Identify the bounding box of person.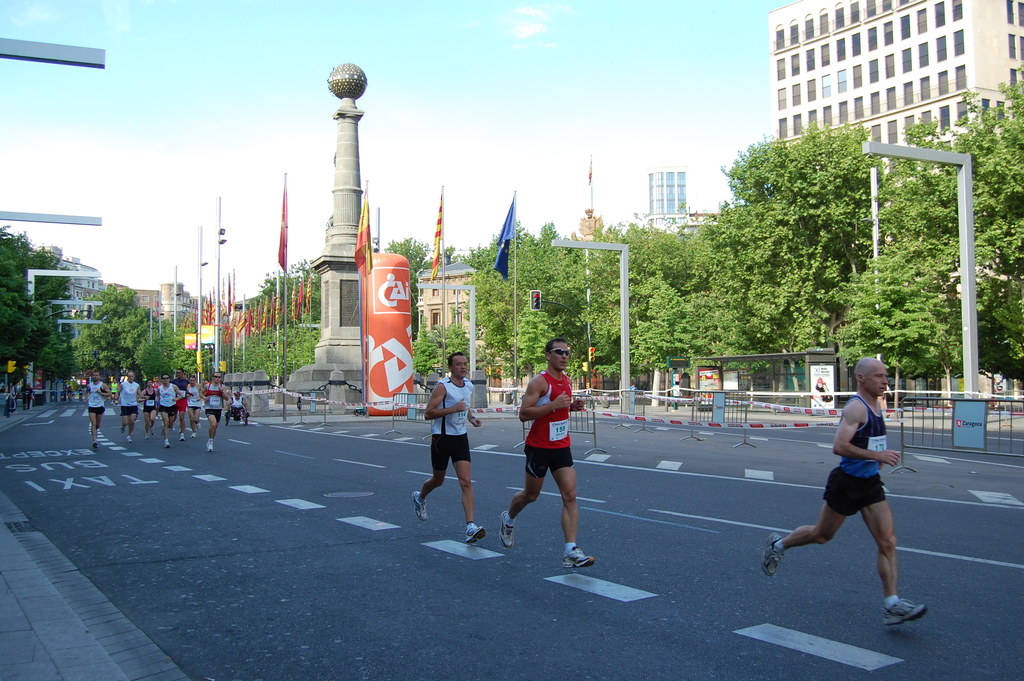
rect(201, 370, 226, 454).
